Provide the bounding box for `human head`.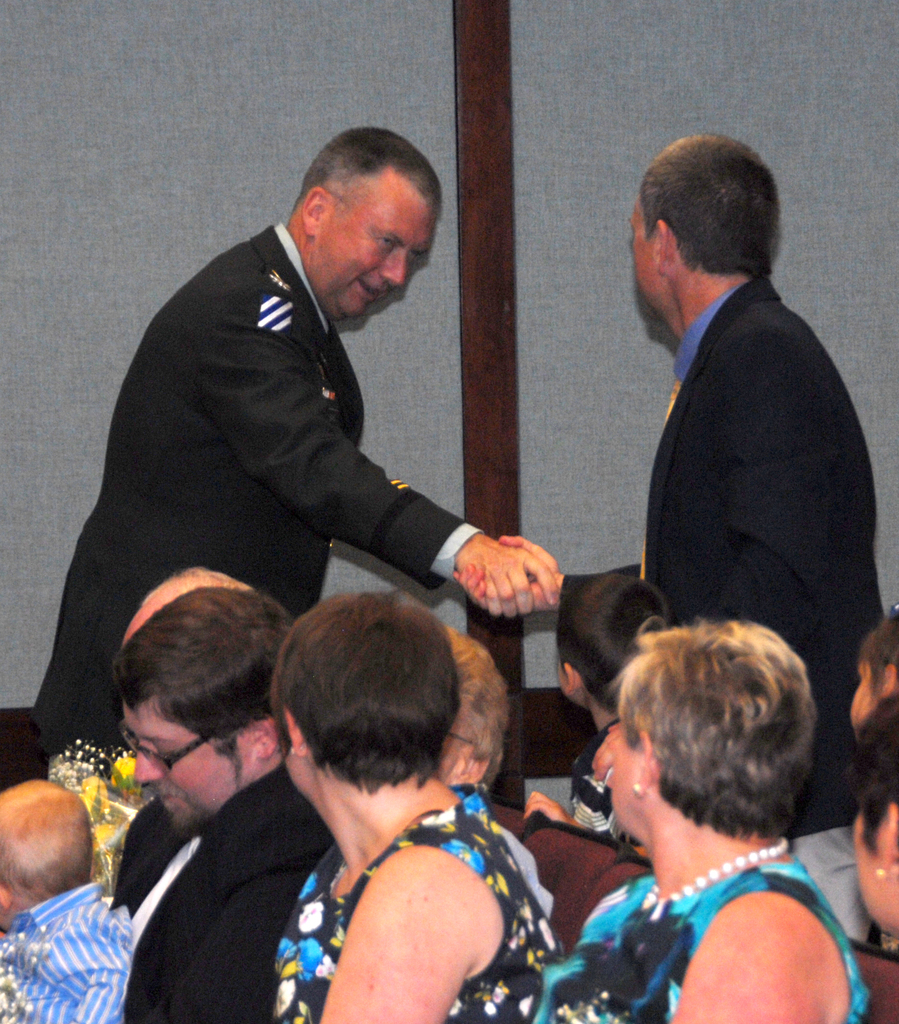
274/127/458/298.
